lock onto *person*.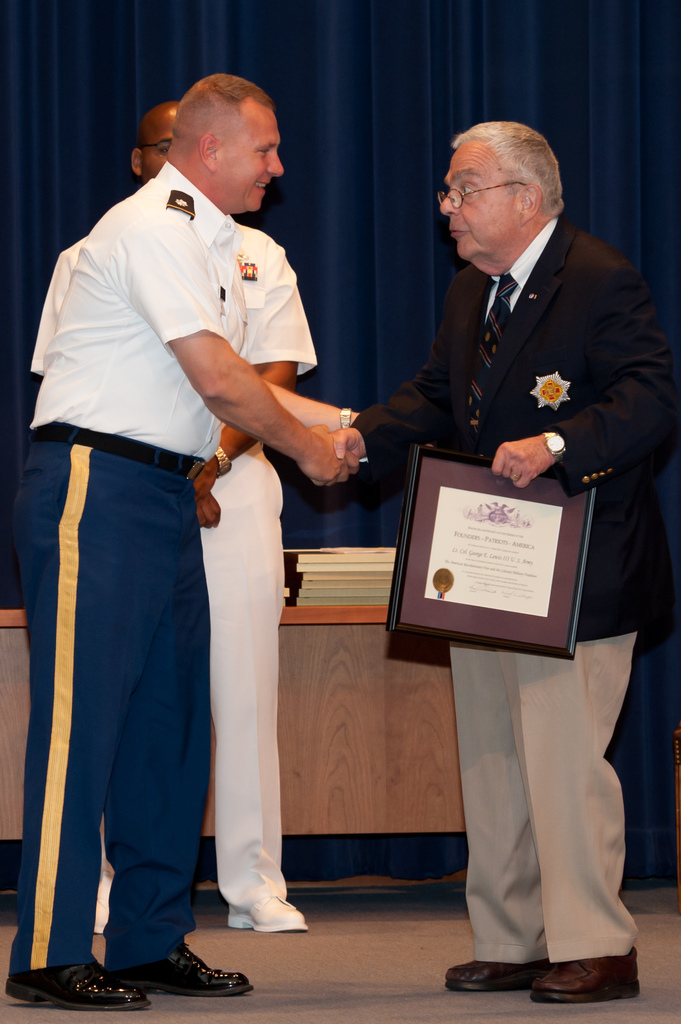
Locked: rect(3, 73, 358, 1009).
